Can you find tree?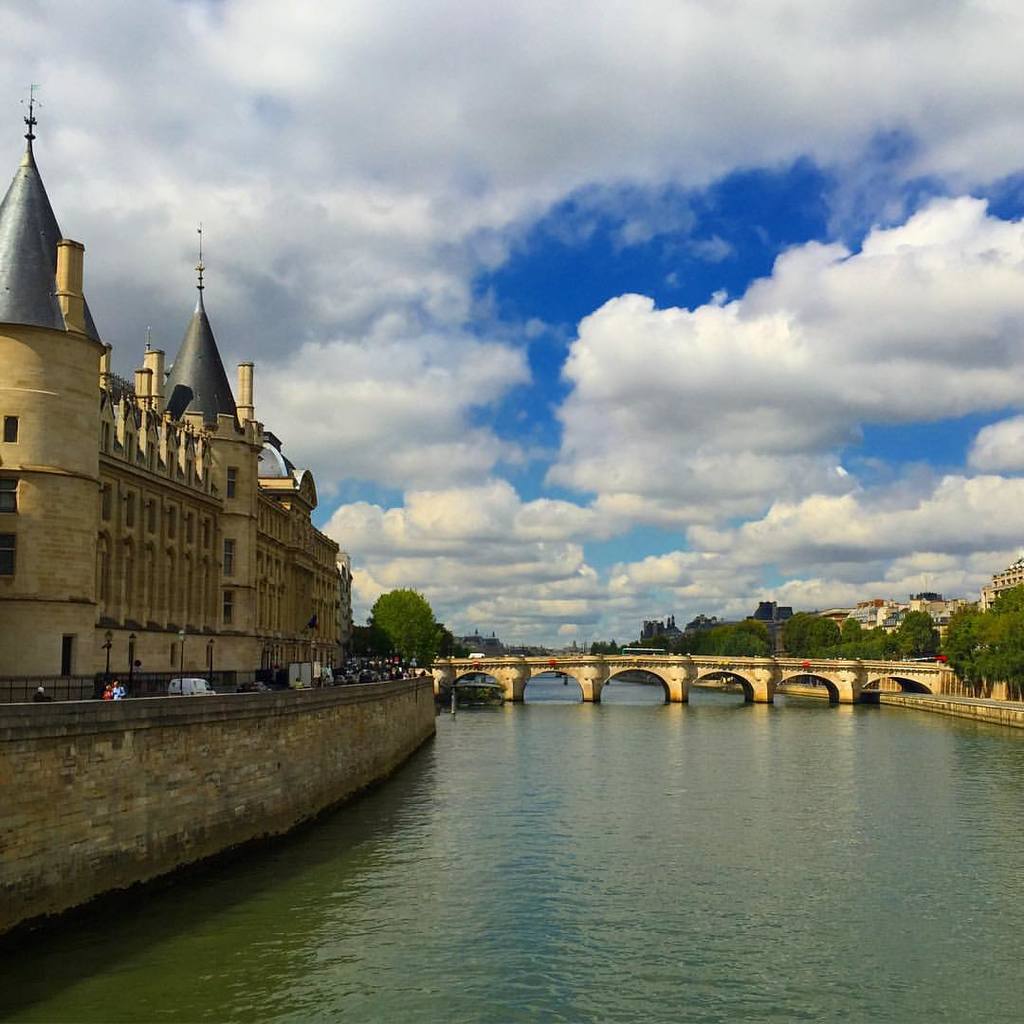
Yes, bounding box: locate(366, 586, 444, 668).
